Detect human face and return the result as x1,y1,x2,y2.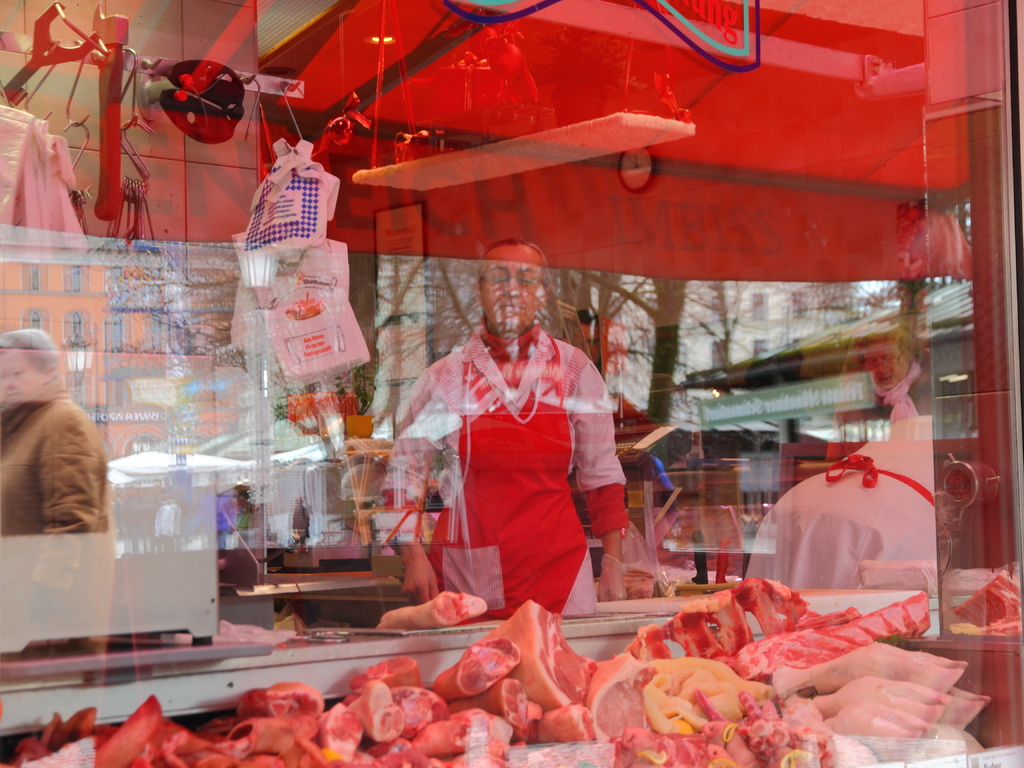
0,349,43,403.
